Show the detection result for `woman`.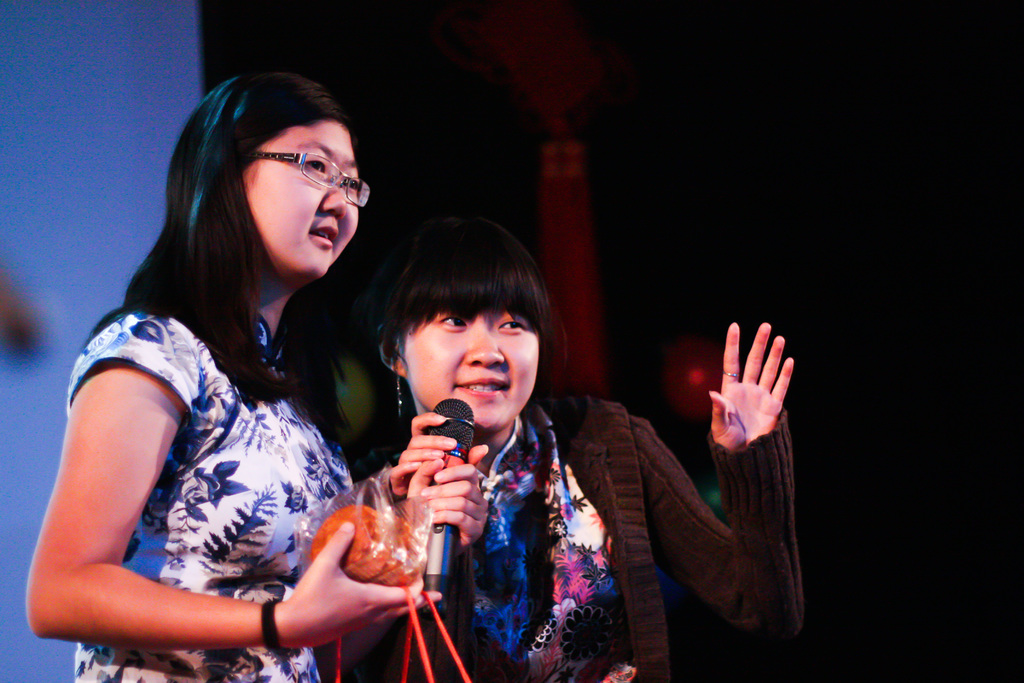
x1=44, y1=72, x2=429, y2=676.
